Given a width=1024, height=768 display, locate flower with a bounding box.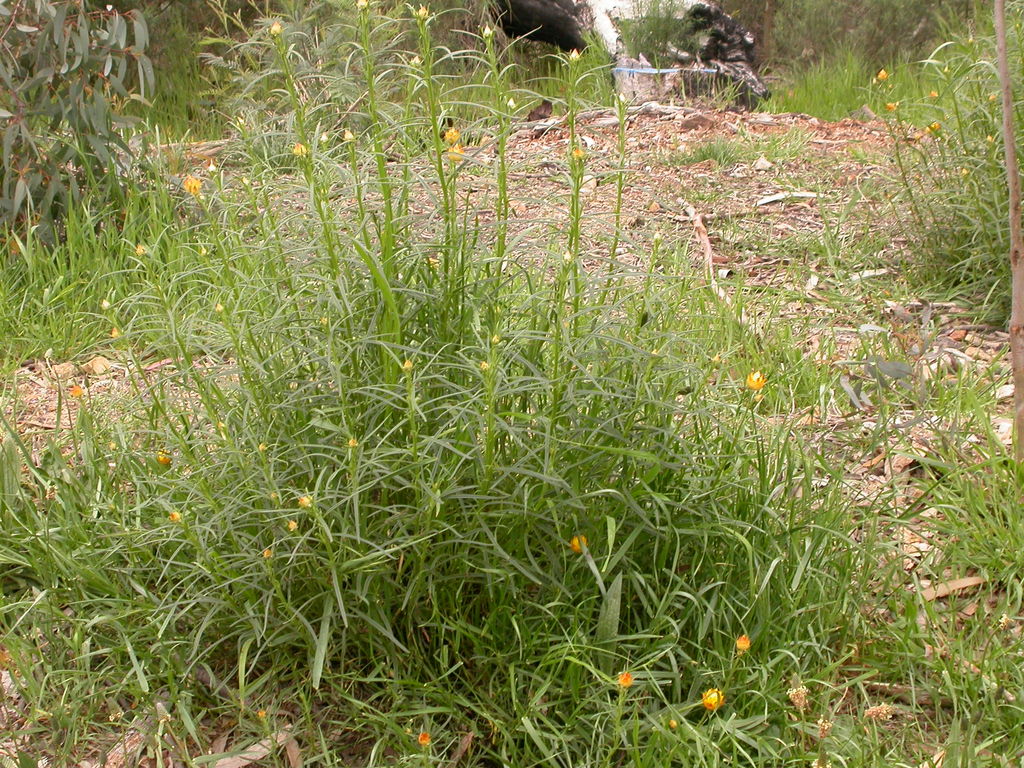
Located: {"left": 787, "top": 680, "right": 806, "bottom": 709}.
